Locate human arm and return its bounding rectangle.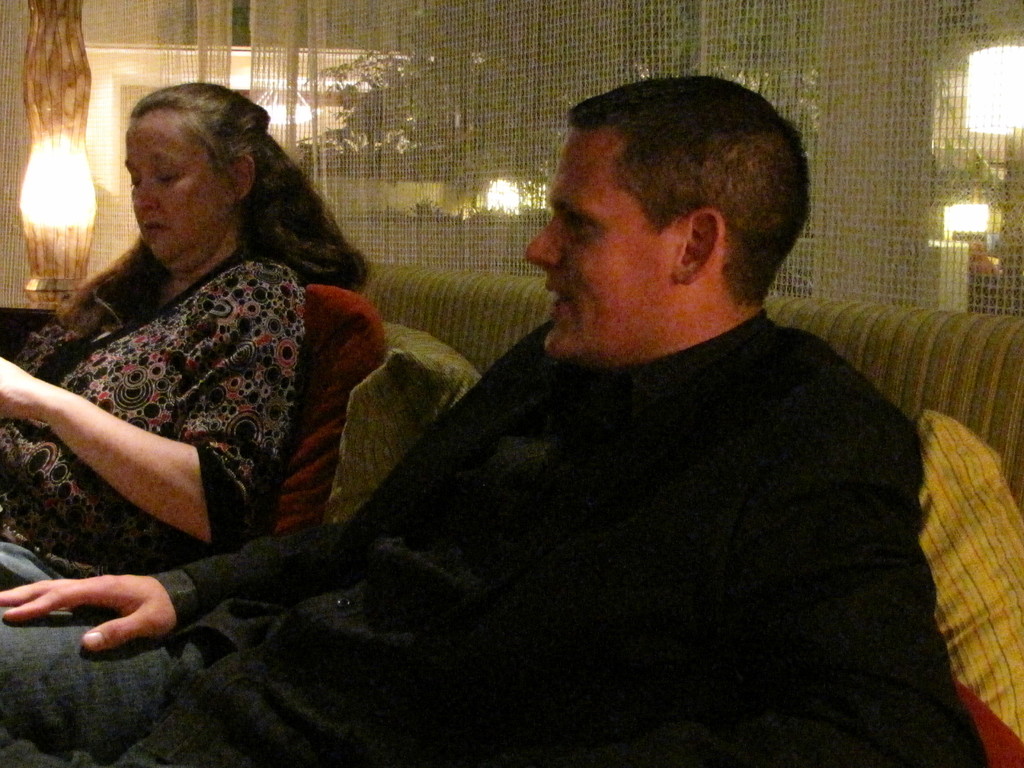
[left=737, top=399, right=977, bottom=767].
